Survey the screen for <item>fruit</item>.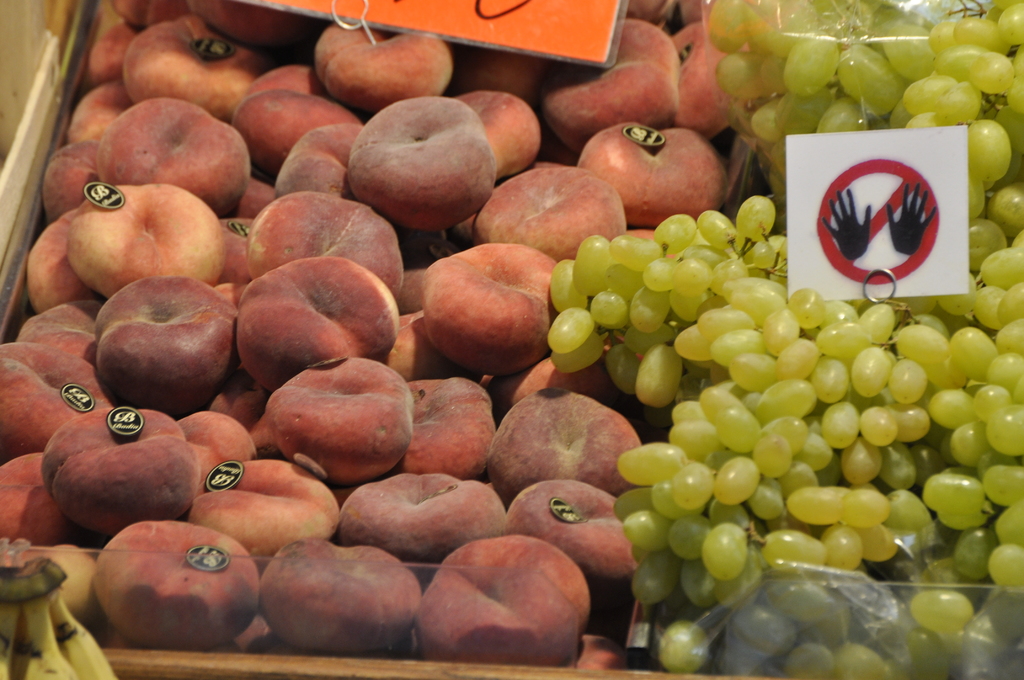
Survey found: select_region(0, 555, 118, 679).
